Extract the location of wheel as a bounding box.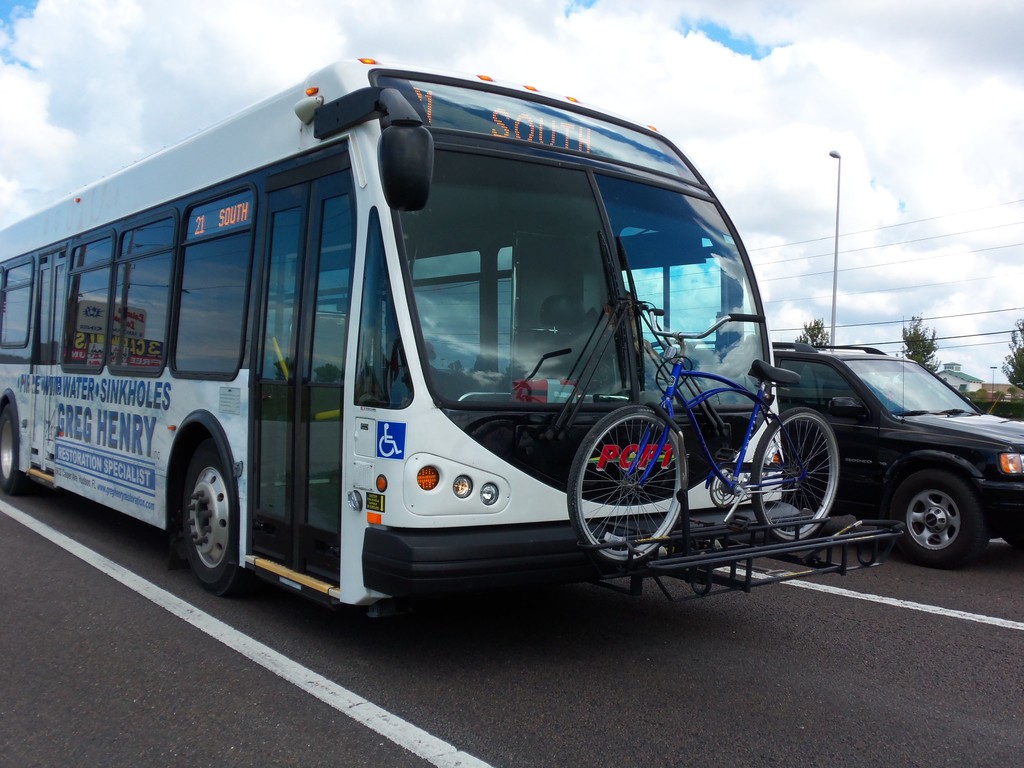
bbox(0, 401, 55, 496).
